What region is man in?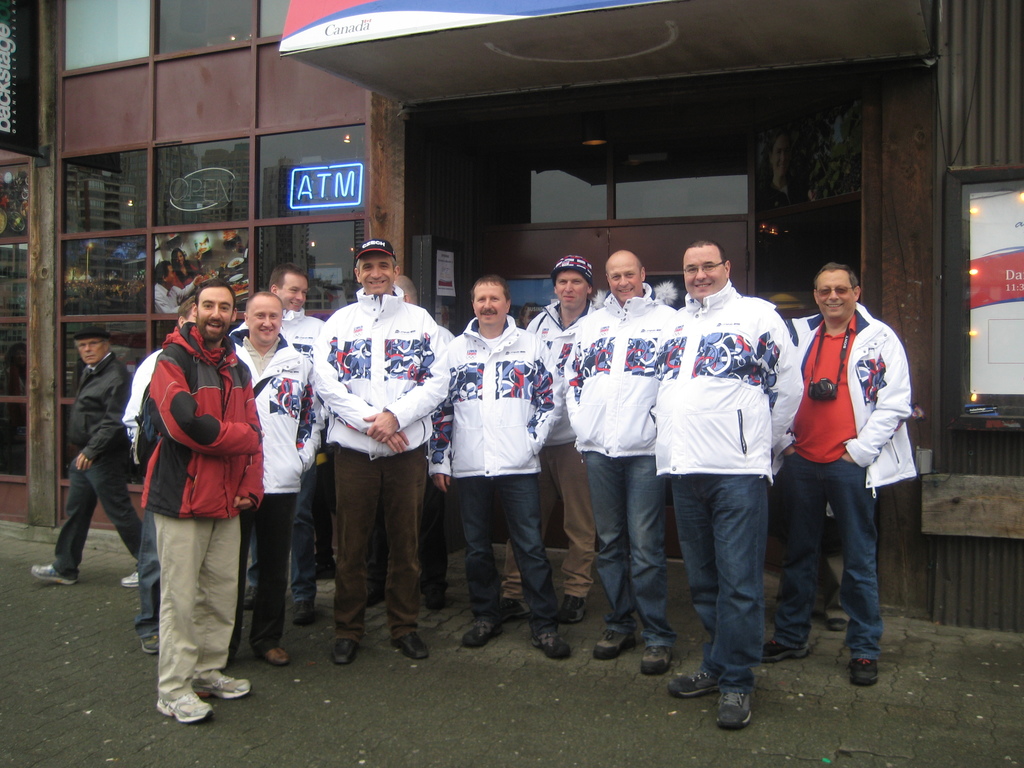
x1=650 y1=239 x2=803 y2=735.
